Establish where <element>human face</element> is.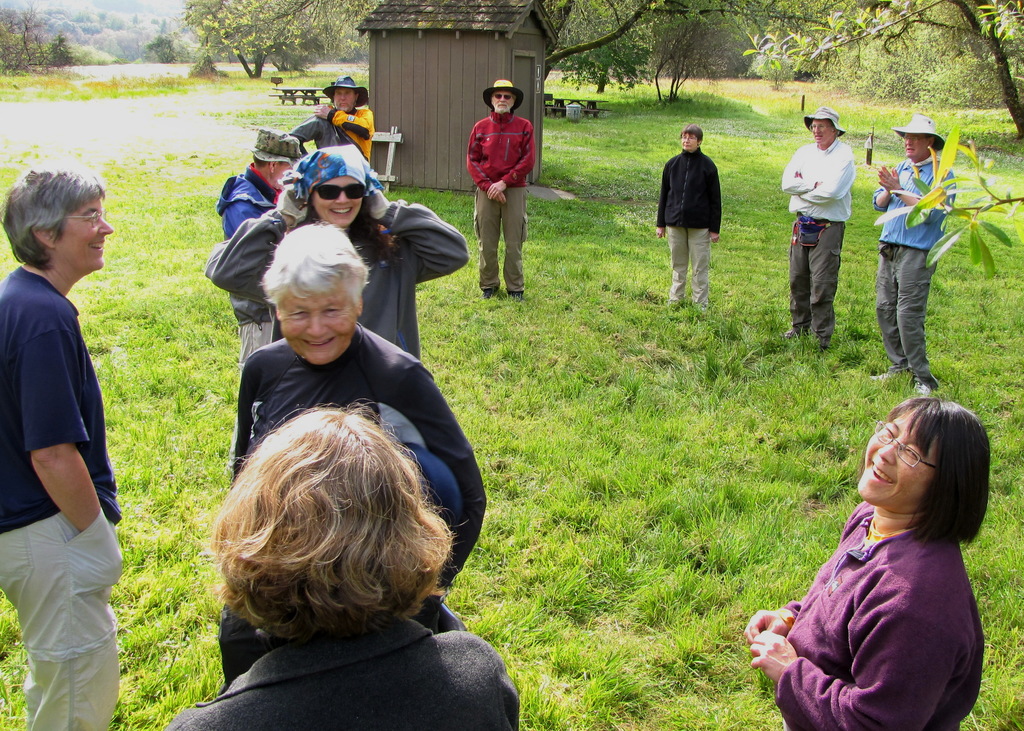
Established at BBox(276, 275, 358, 368).
